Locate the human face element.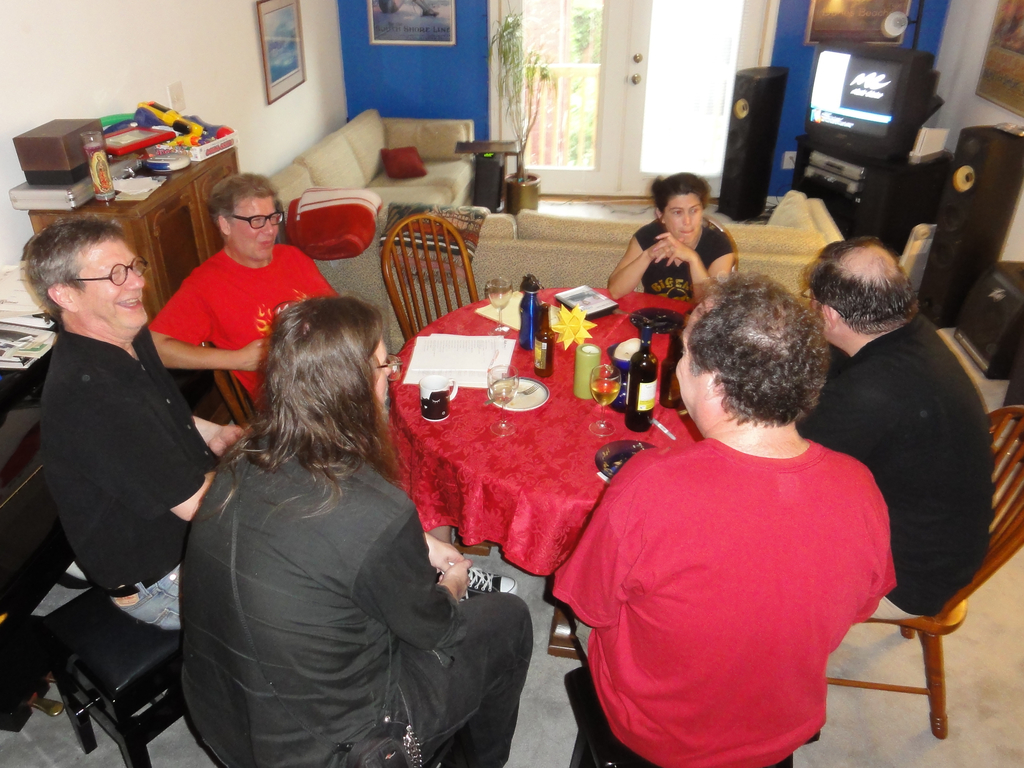
Element bbox: [x1=73, y1=236, x2=146, y2=330].
